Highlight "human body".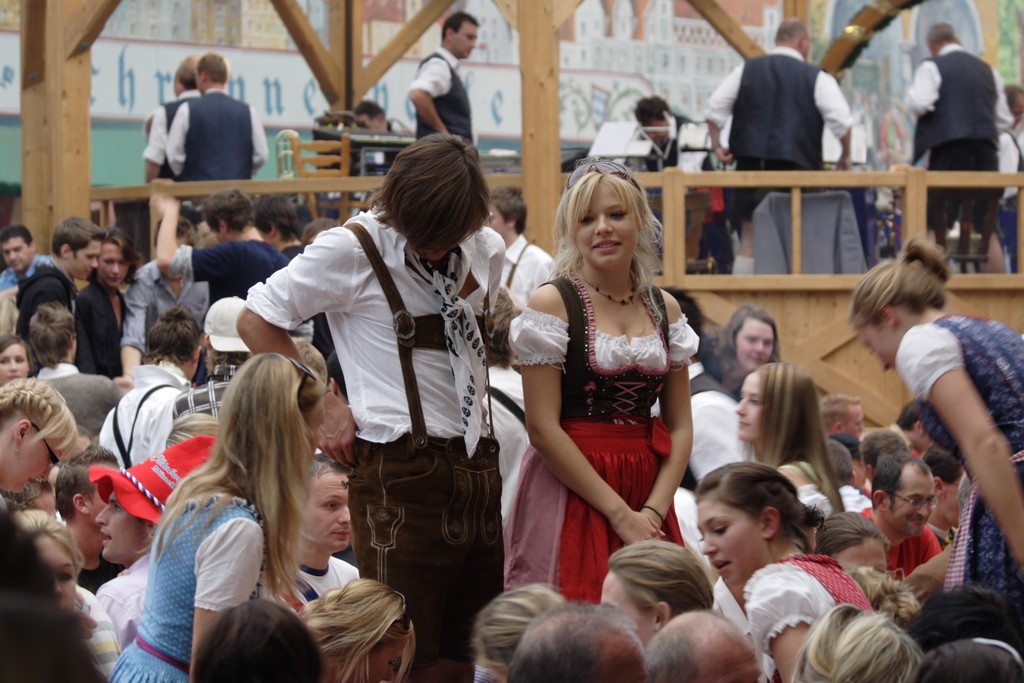
Highlighted region: [706, 297, 785, 404].
